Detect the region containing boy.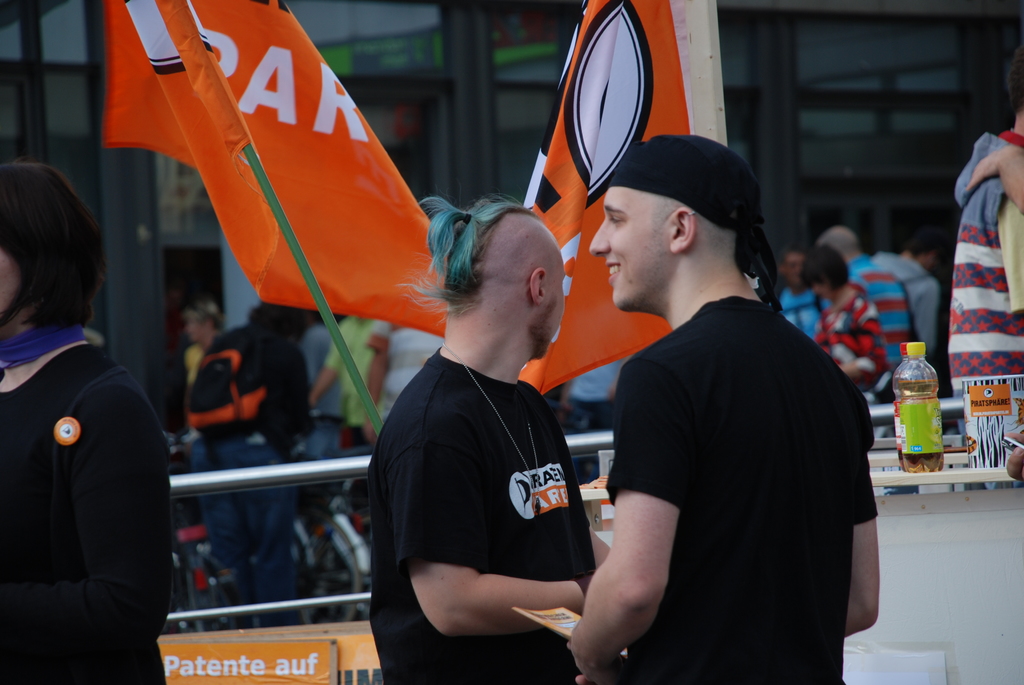
detection(950, 42, 1023, 390).
